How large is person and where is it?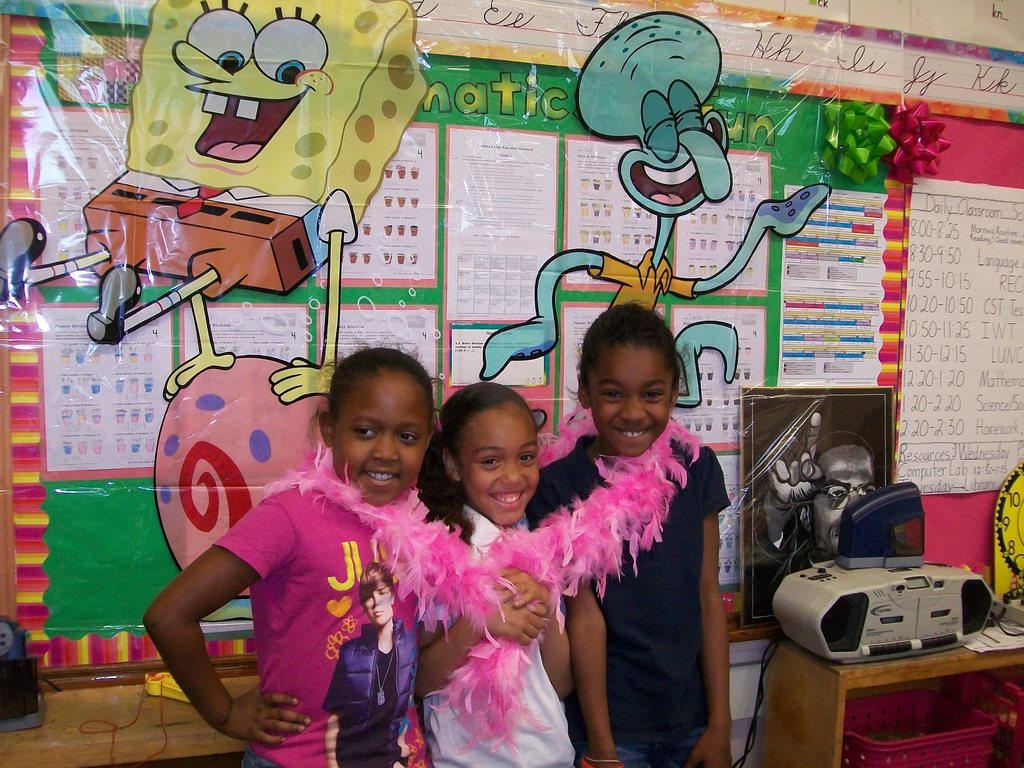
Bounding box: box(765, 409, 875, 592).
